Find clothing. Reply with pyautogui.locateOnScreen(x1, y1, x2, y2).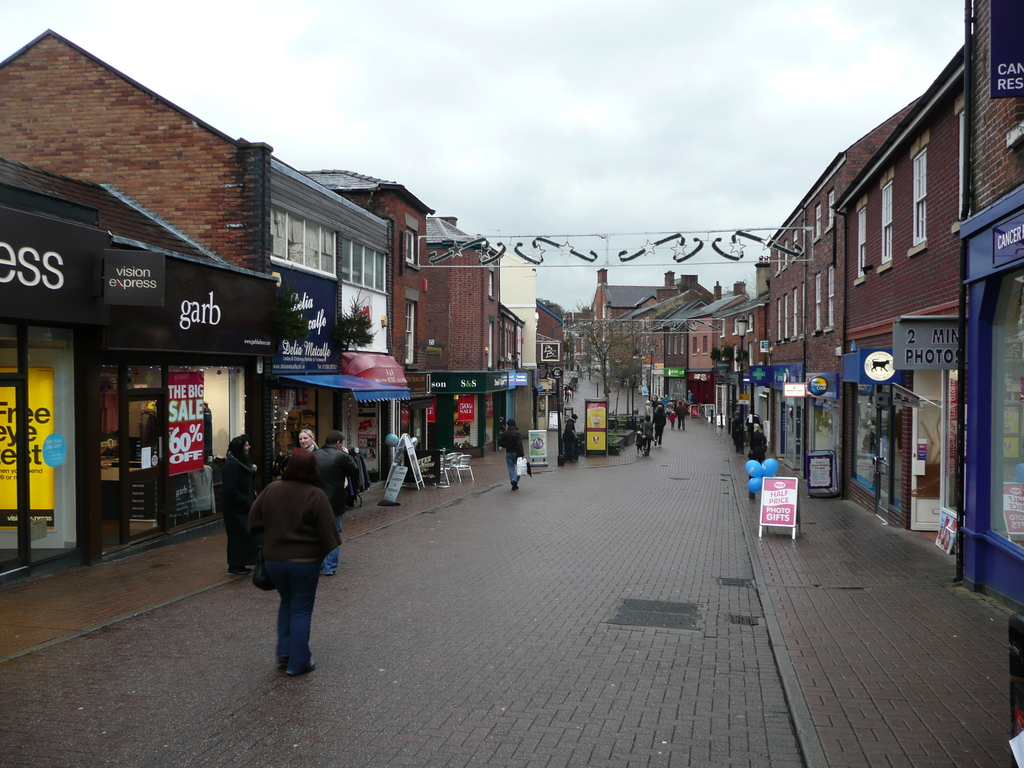
pyautogui.locateOnScreen(496, 424, 525, 484).
